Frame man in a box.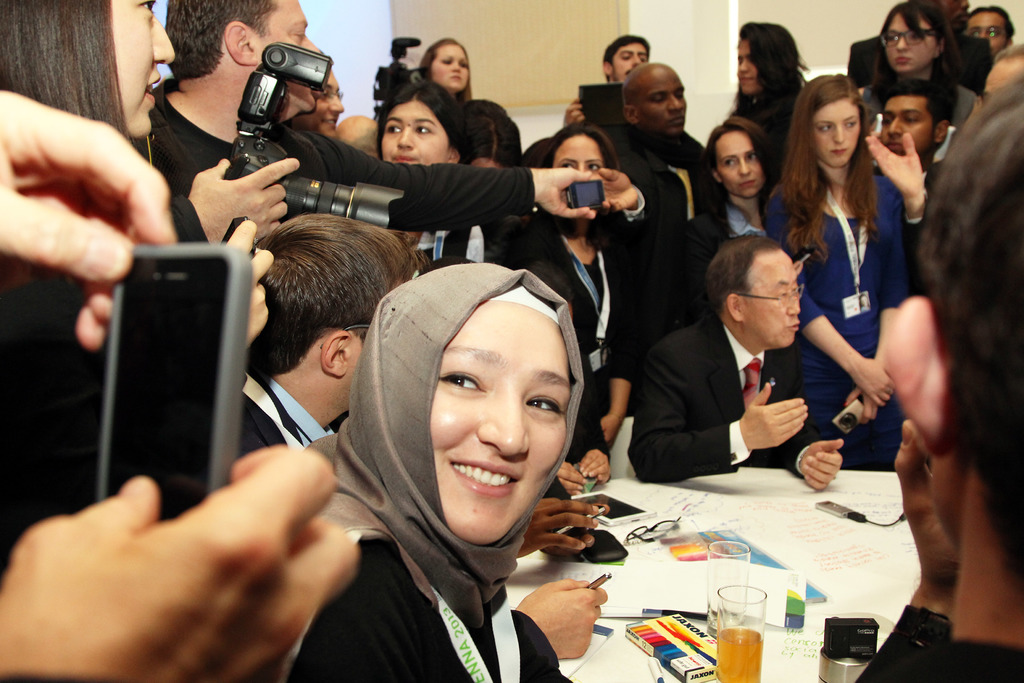
x1=148 y1=0 x2=332 y2=255.
